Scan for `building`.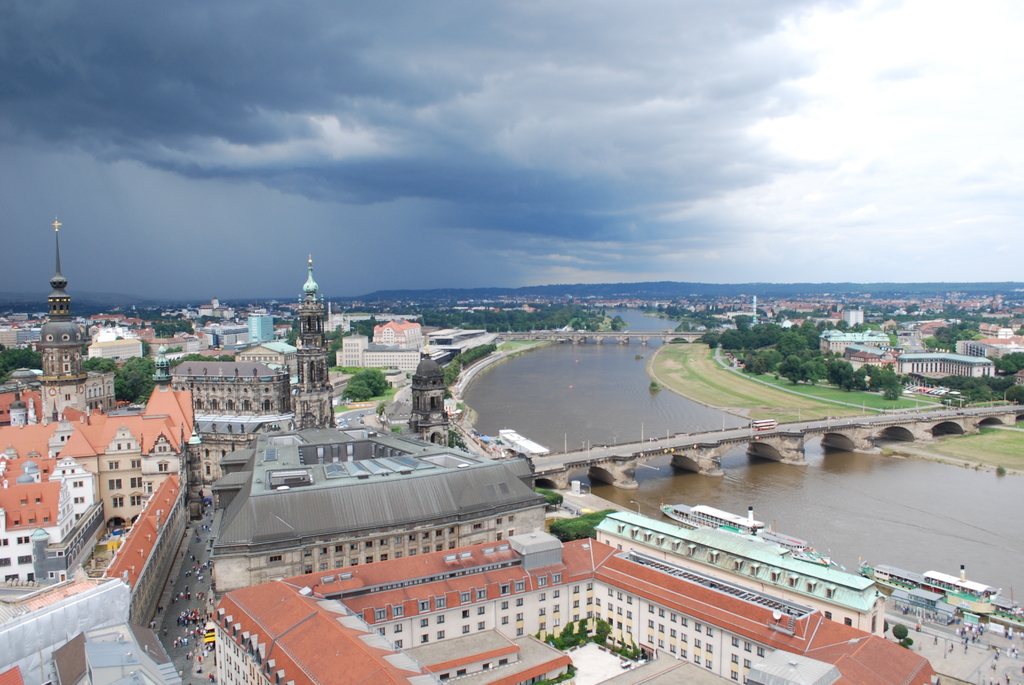
Scan result: pyautogui.locateOnScreen(220, 530, 938, 684).
